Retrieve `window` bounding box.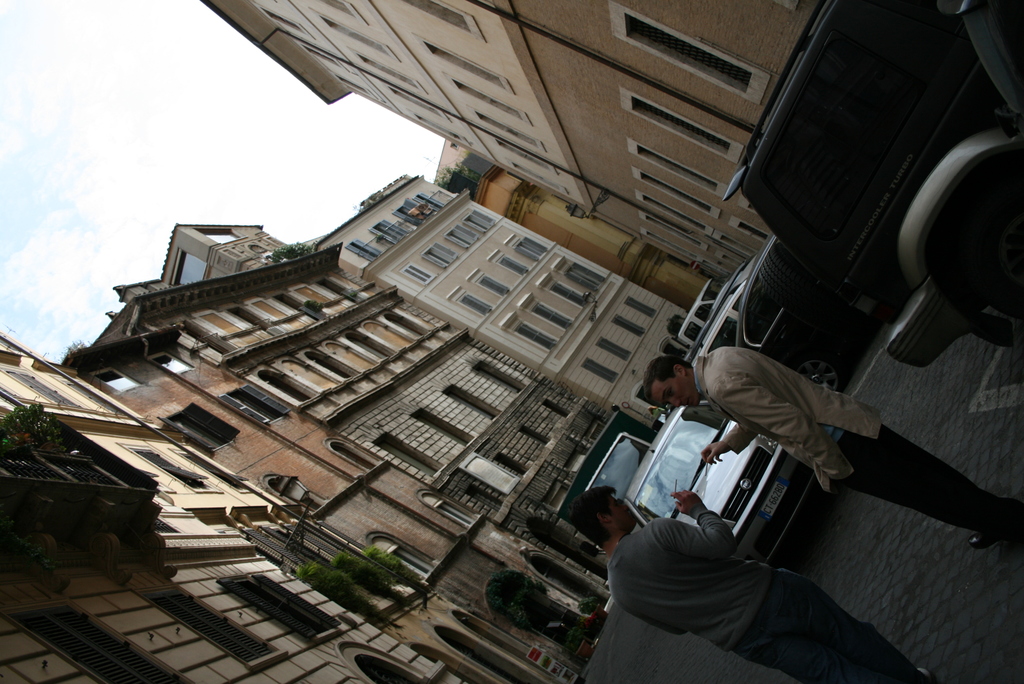
Bounding box: detection(726, 215, 767, 243).
